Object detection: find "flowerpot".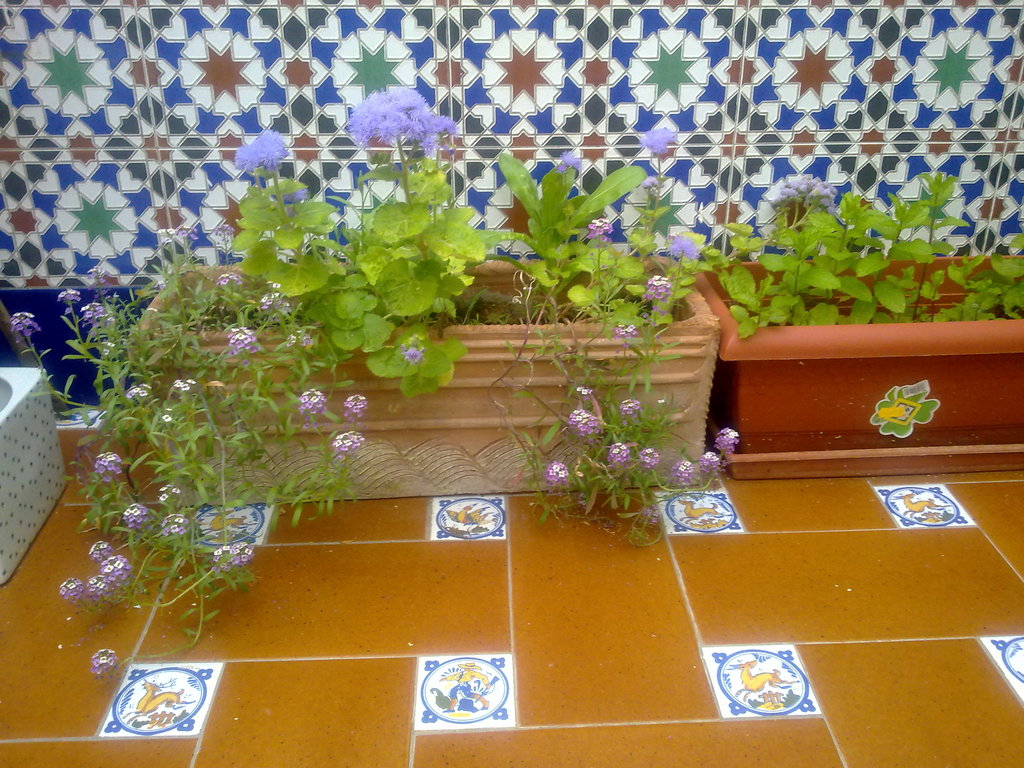
{"left": 130, "top": 262, "right": 707, "bottom": 495}.
